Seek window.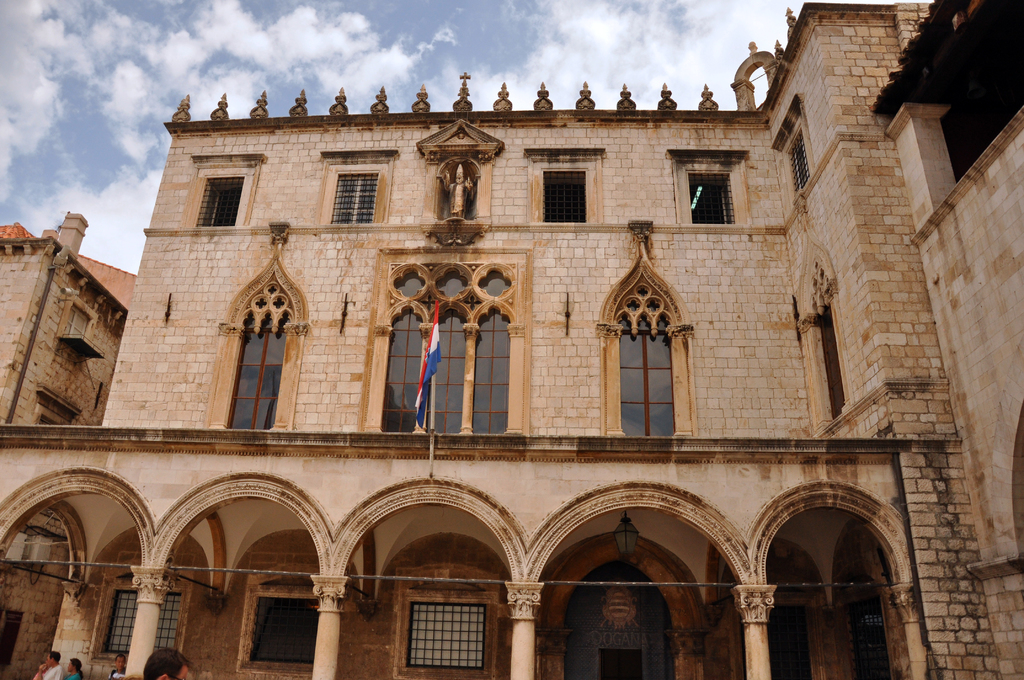
[left=535, top=158, right=591, bottom=227].
